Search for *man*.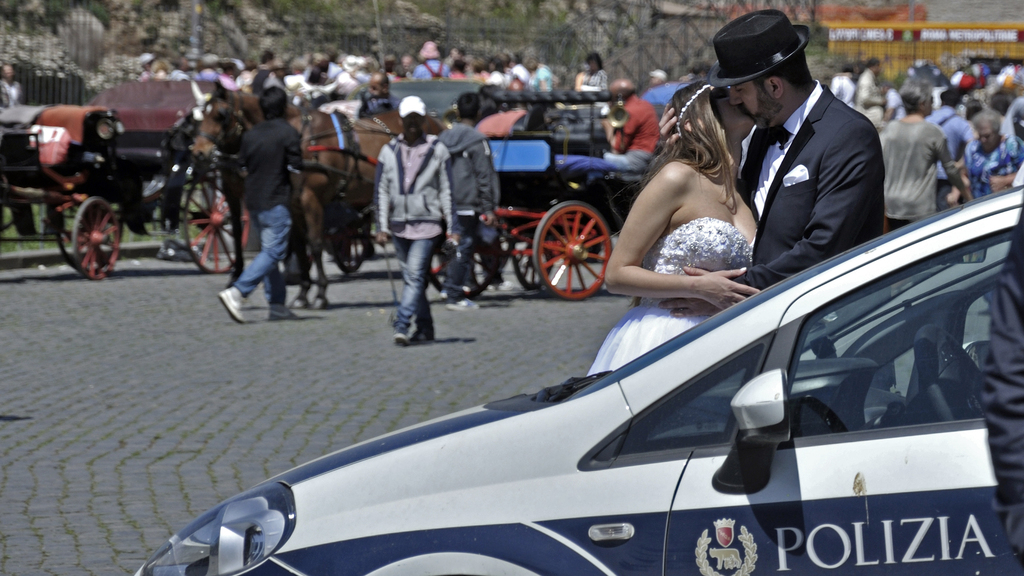
Found at (left=656, top=19, right=877, bottom=317).
